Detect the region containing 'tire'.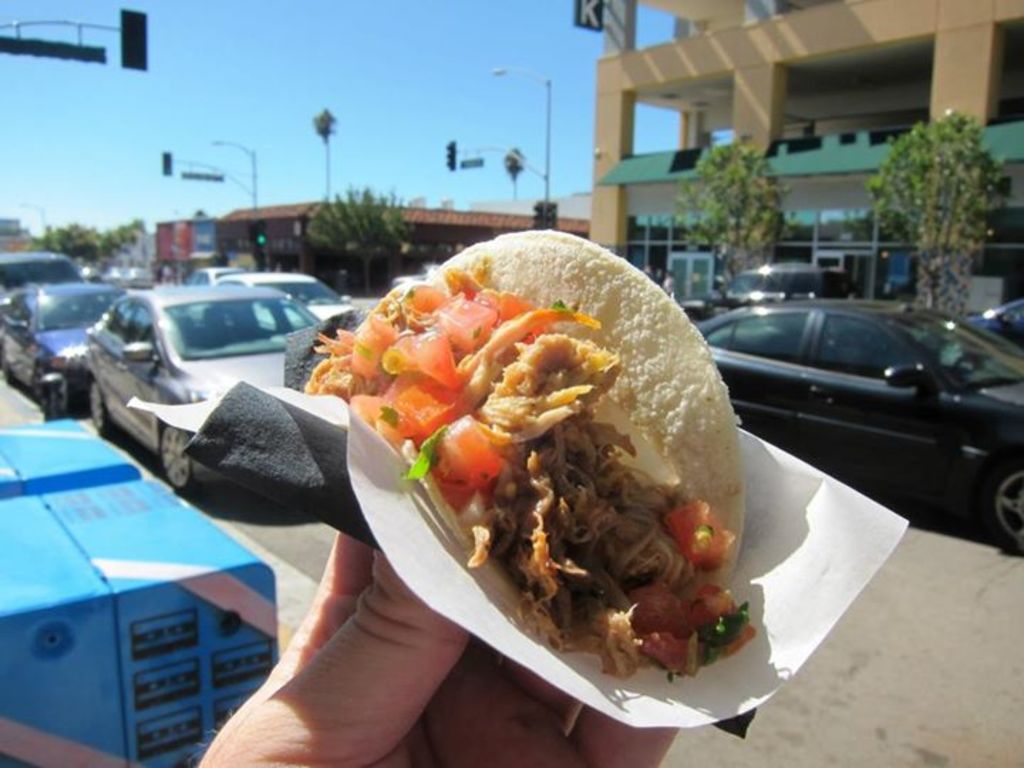
<box>34,367,55,422</box>.
